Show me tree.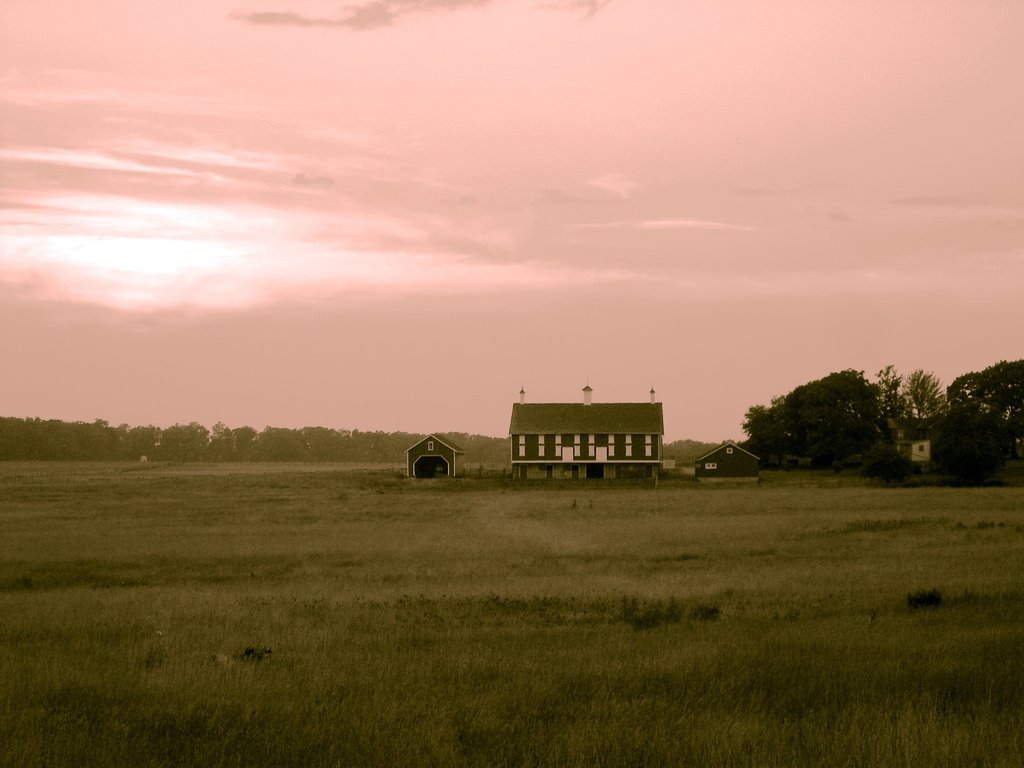
tree is here: select_region(662, 437, 726, 468).
